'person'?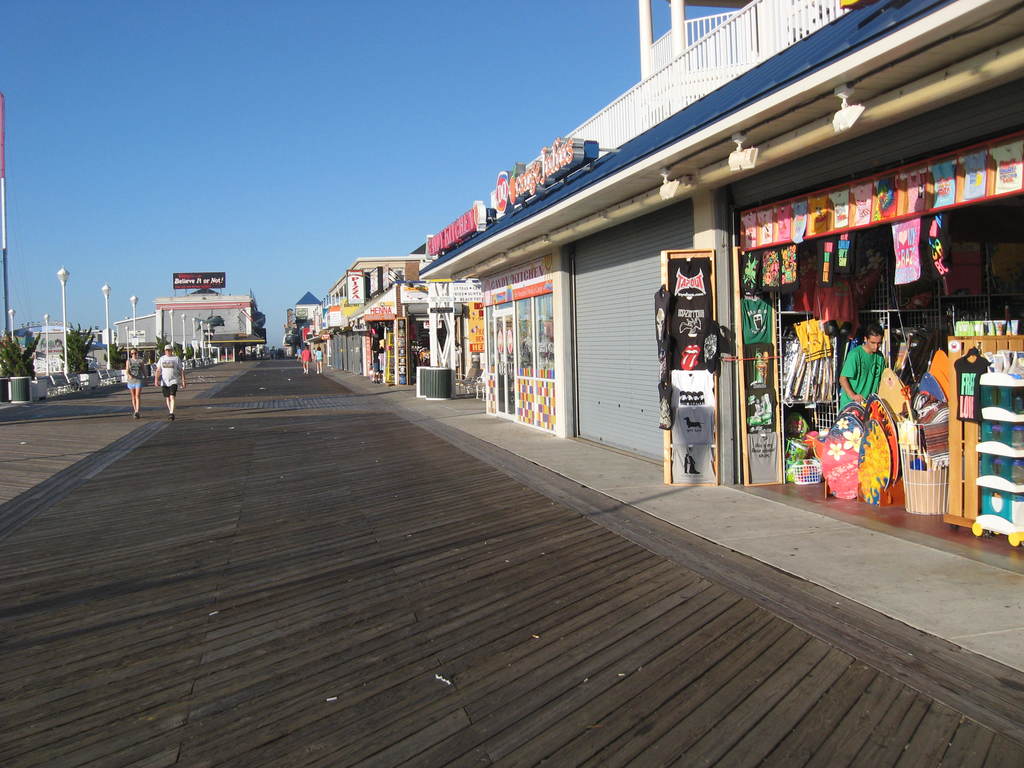
[left=126, top=348, right=147, bottom=424]
